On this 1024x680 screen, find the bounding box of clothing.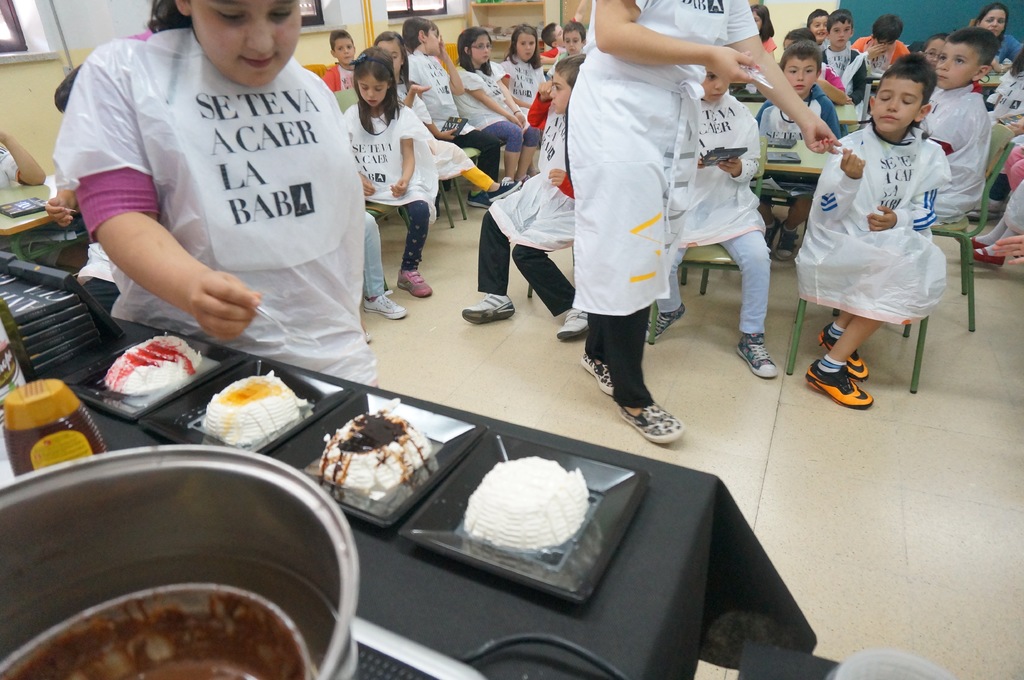
Bounding box: [left=559, top=0, right=762, bottom=406].
